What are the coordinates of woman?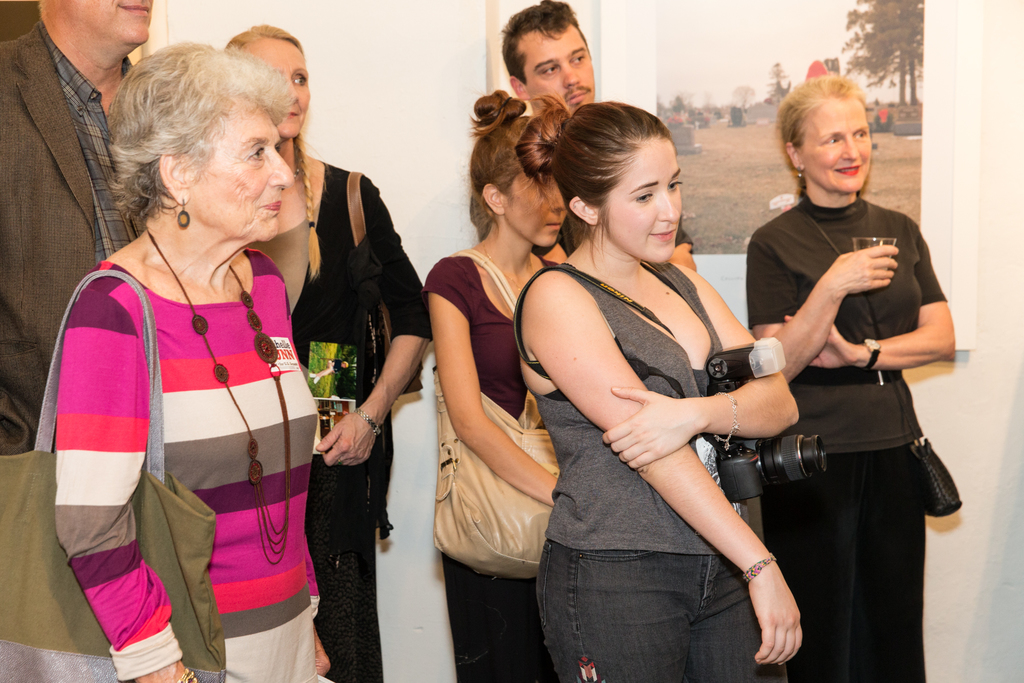
crop(218, 26, 436, 682).
